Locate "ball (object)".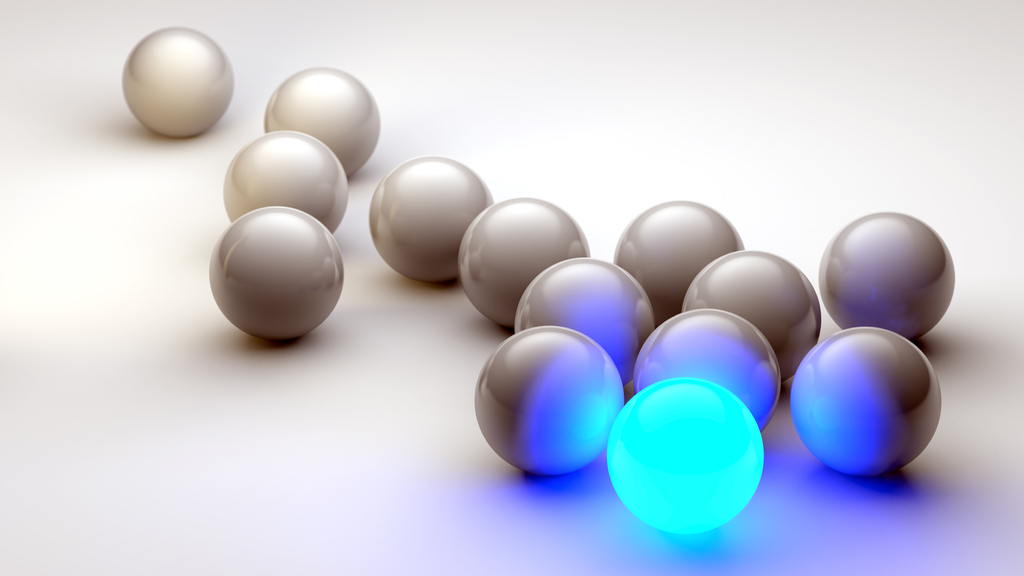
Bounding box: (left=125, top=25, right=237, bottom=136).
